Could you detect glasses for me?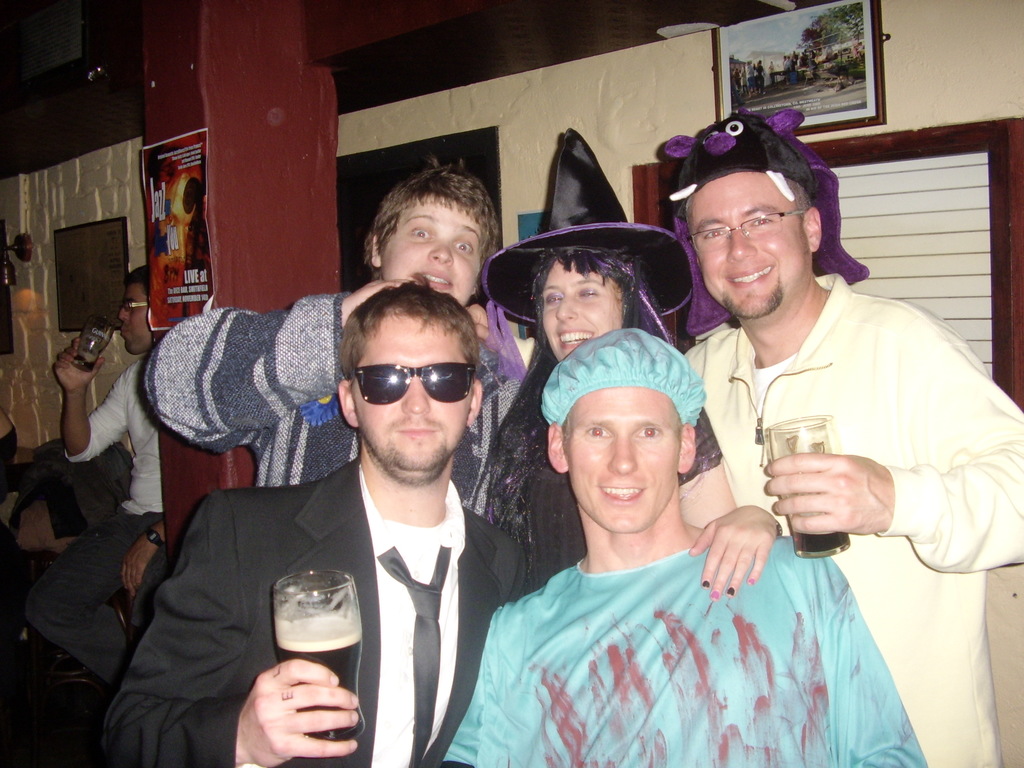
Detection result: [x1=689, y1=197, x2=825, y2=246].
